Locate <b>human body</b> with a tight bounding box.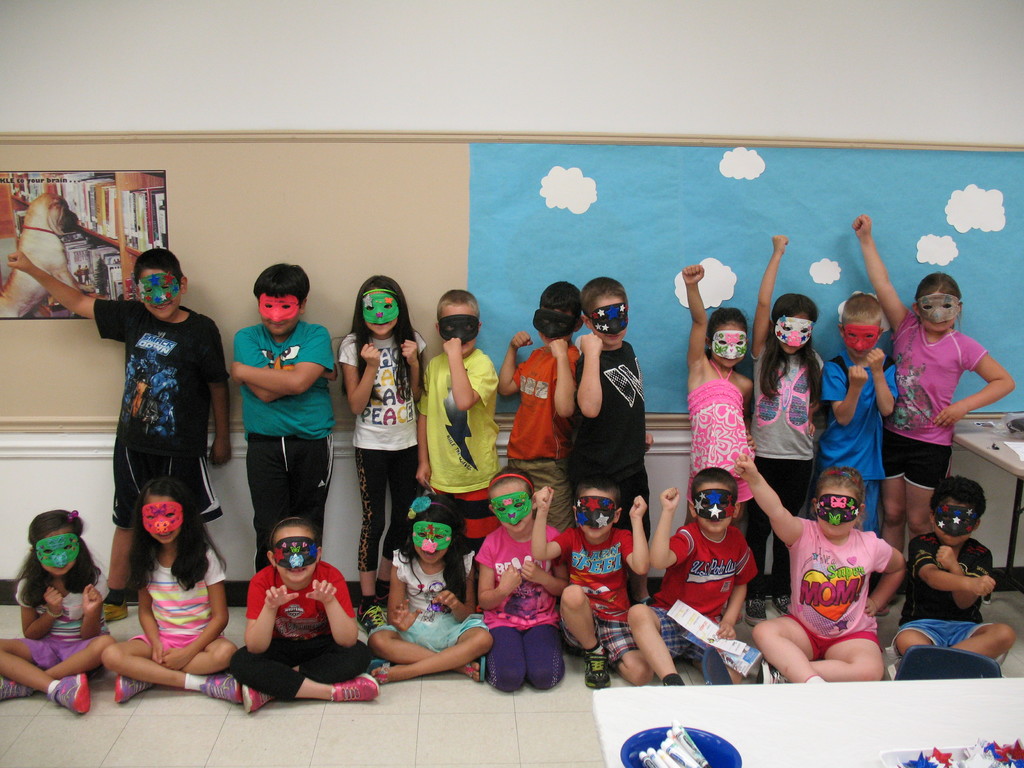
bbox=[235, 255, 339, 574].
